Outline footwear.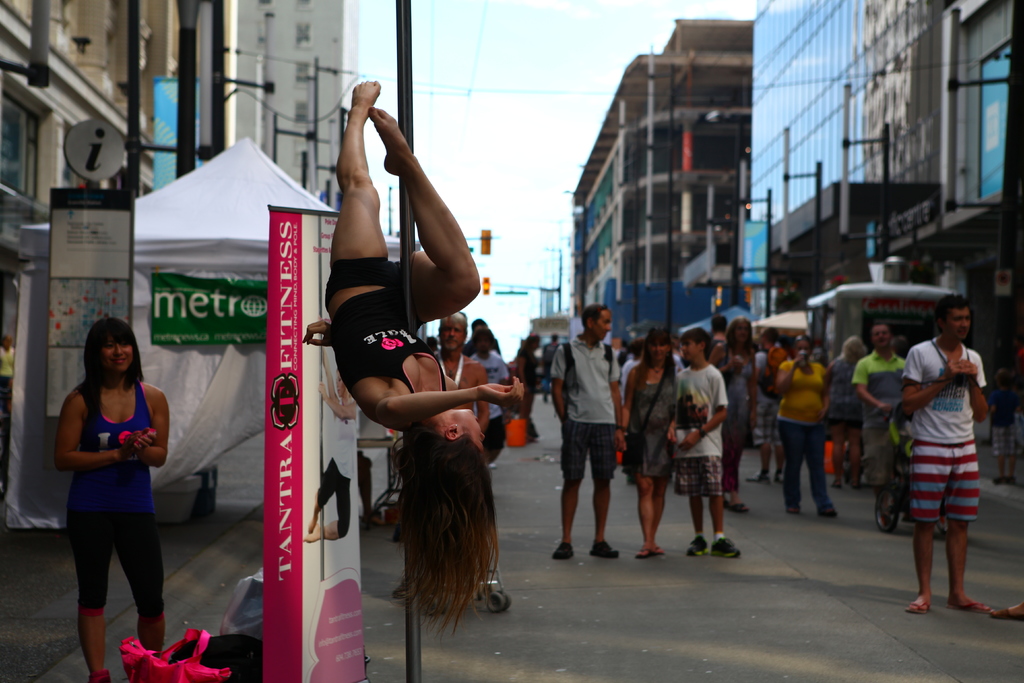
Outline: <bbox>783, 500, 802, 514</bbox>.
